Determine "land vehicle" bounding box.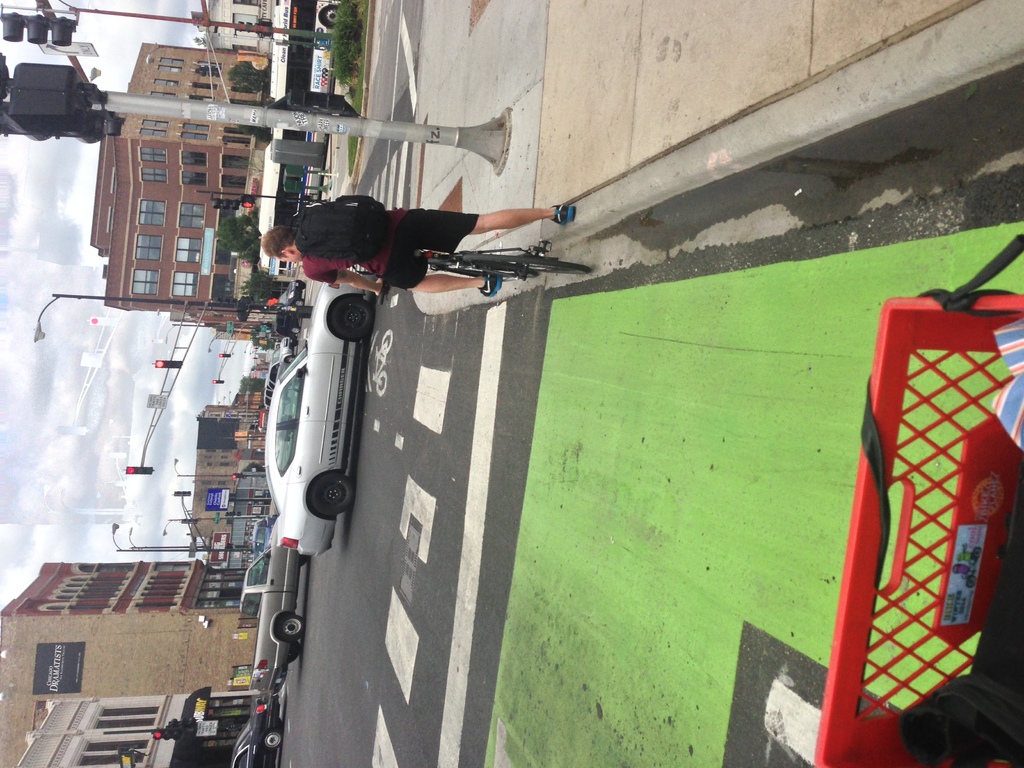
Determined: [x1=230, y1=698, x2=280, y2=767].
